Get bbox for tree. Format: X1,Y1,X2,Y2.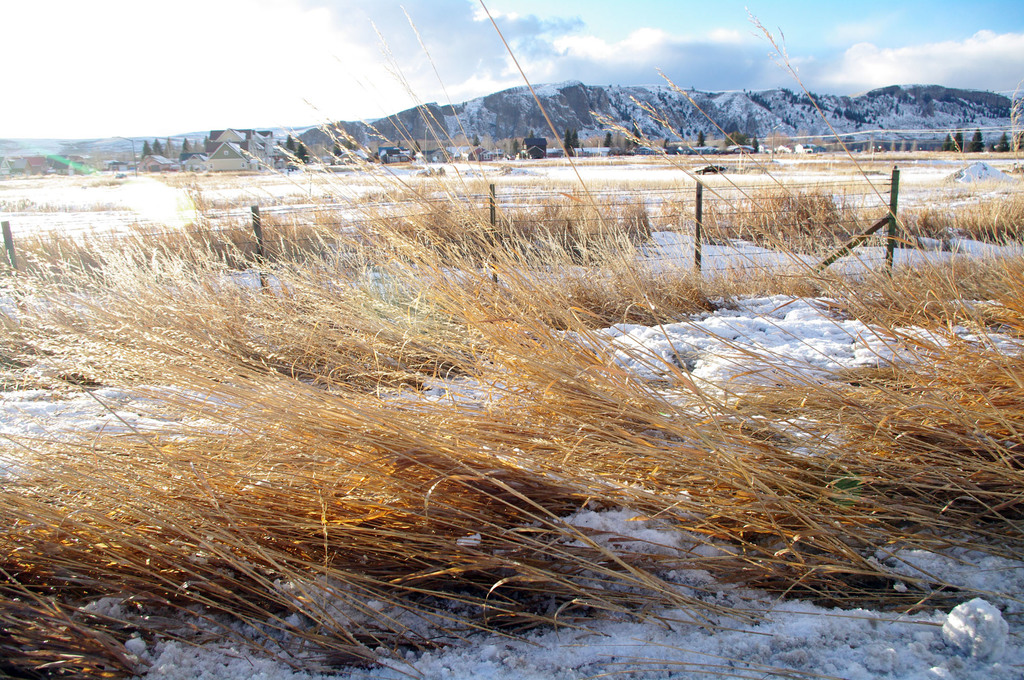
970,127,986,152.
